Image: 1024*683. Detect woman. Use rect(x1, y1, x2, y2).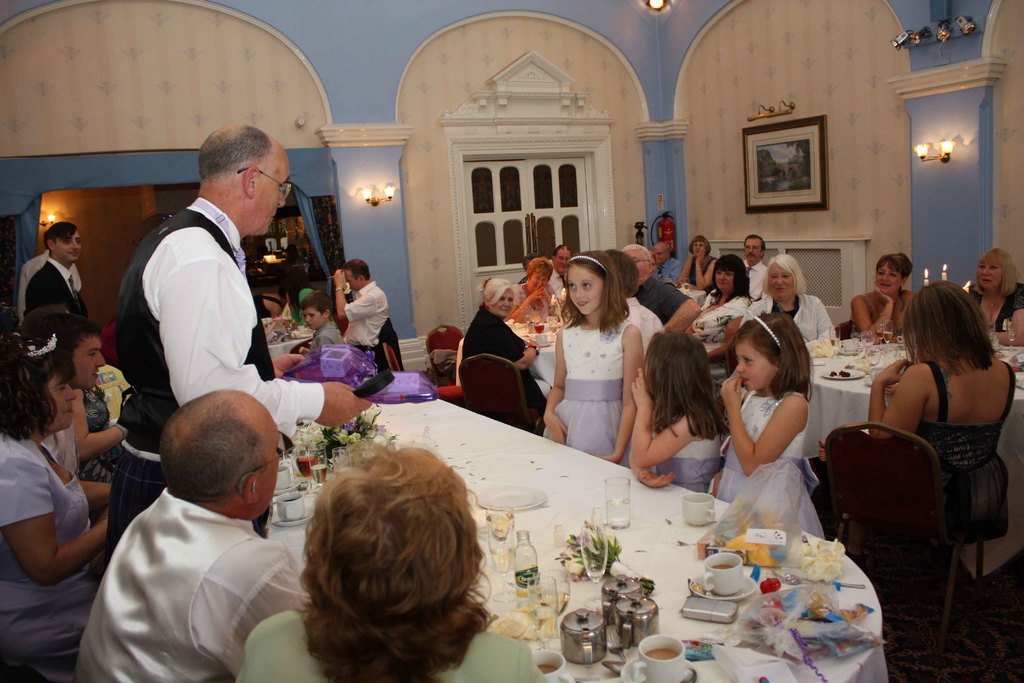
rect(0, 333, 111, 682).
